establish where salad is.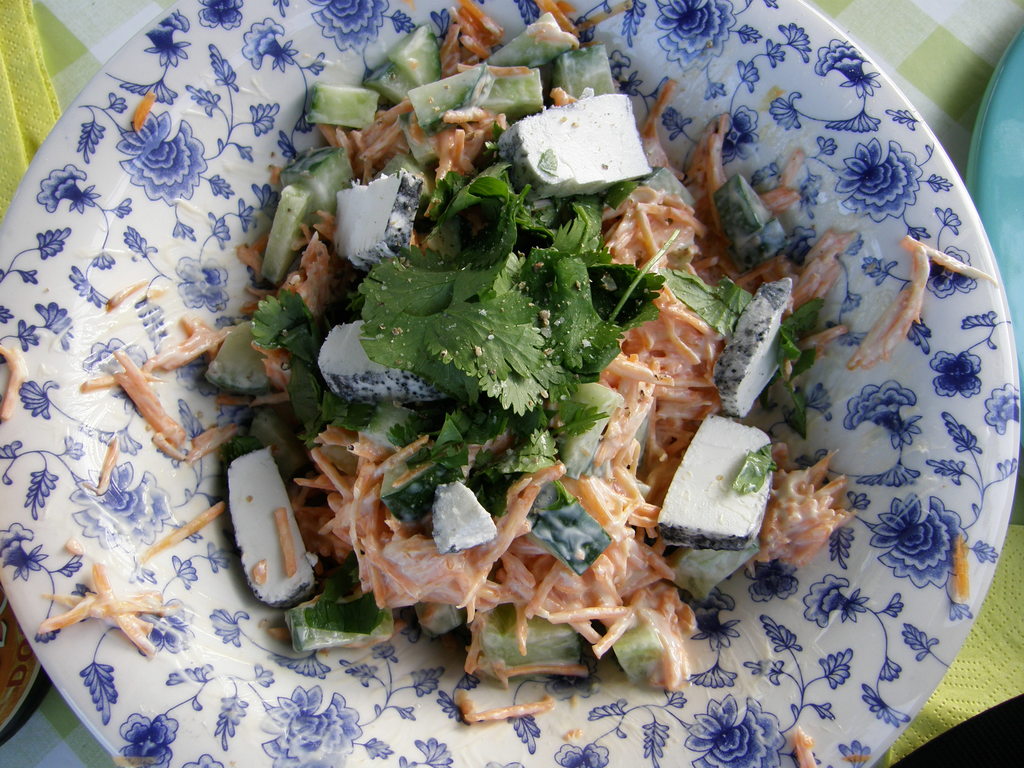
Established at detection(1, 0, 1001, 767).
